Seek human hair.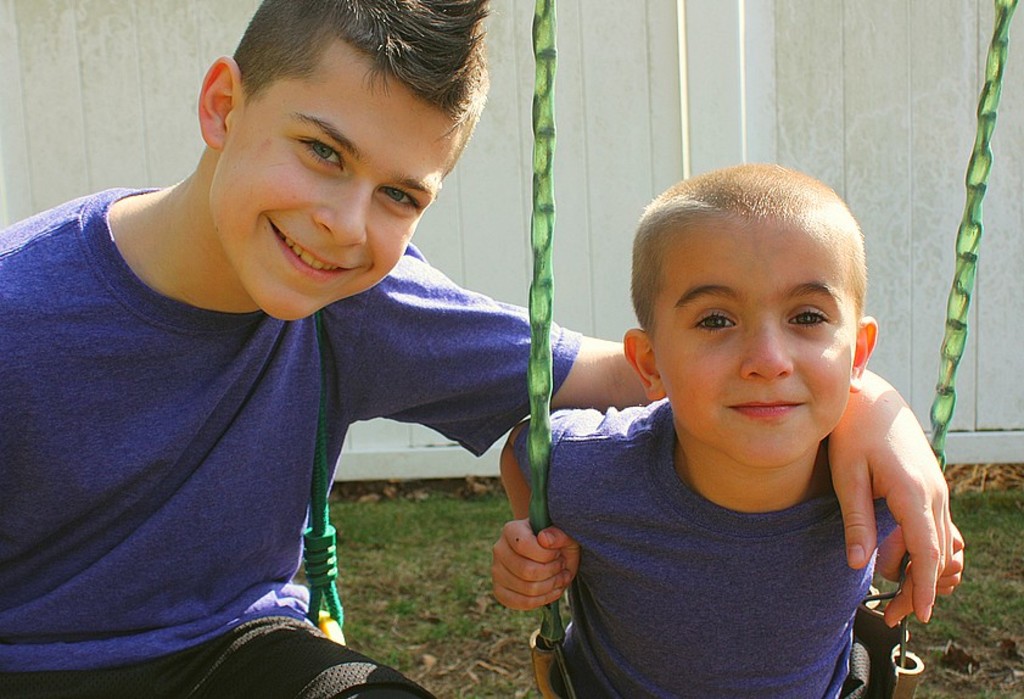
Rect(631, 167, 868, 359).
